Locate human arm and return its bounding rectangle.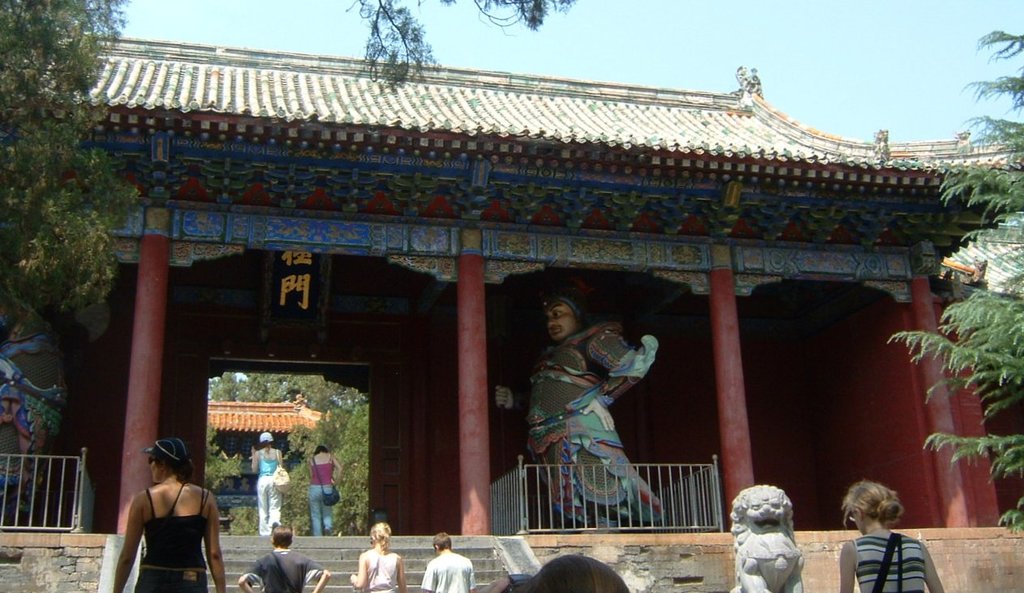
locate(252, 444, 259, 472).
